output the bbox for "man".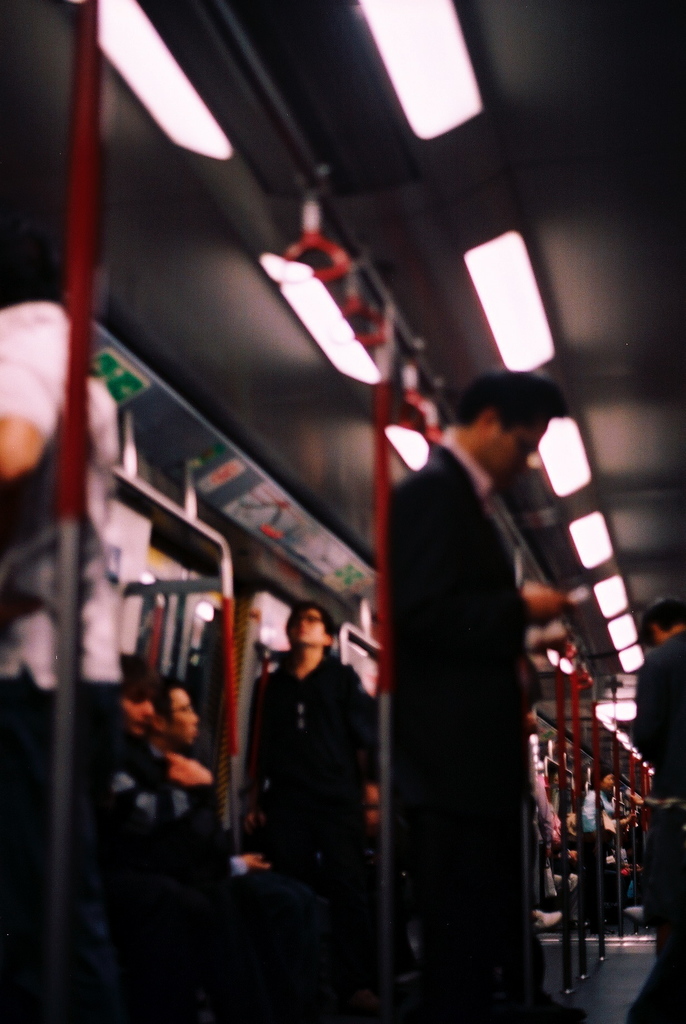
select_region(363, 349, 605, 1008).
